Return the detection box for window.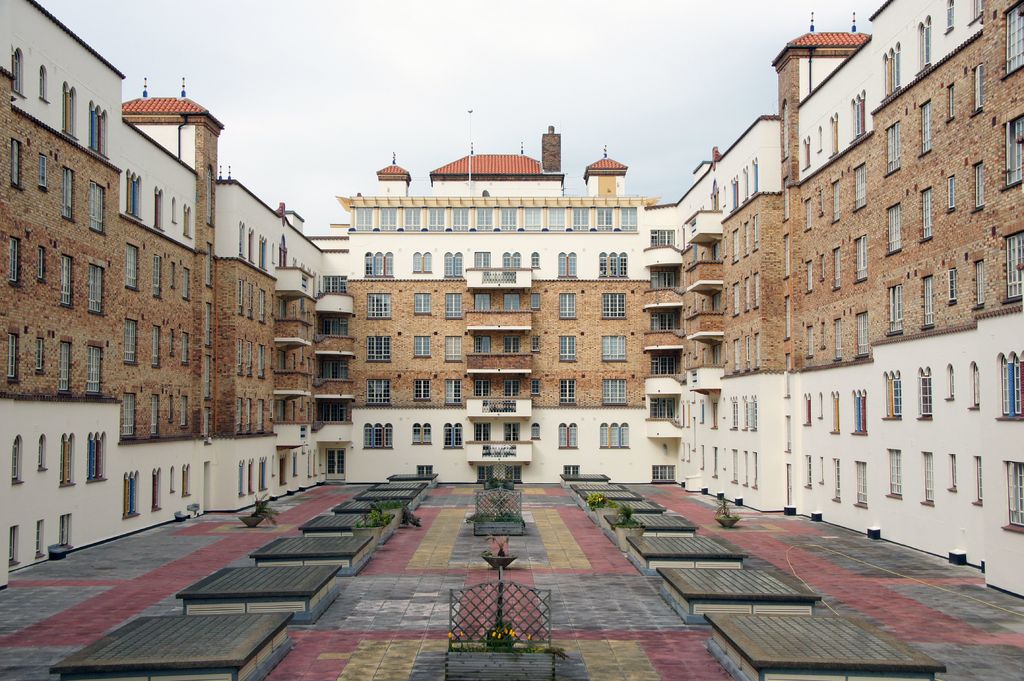
[475,251,488,269].
